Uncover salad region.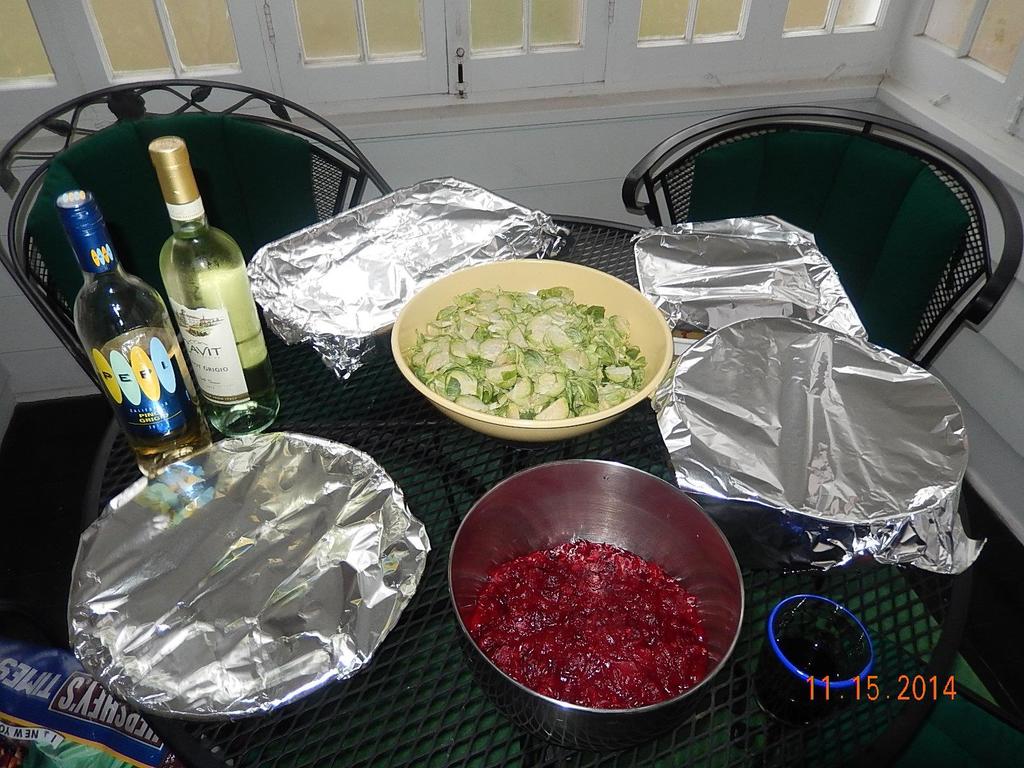
Uncovered: box=[400, 275, 653, 424].
